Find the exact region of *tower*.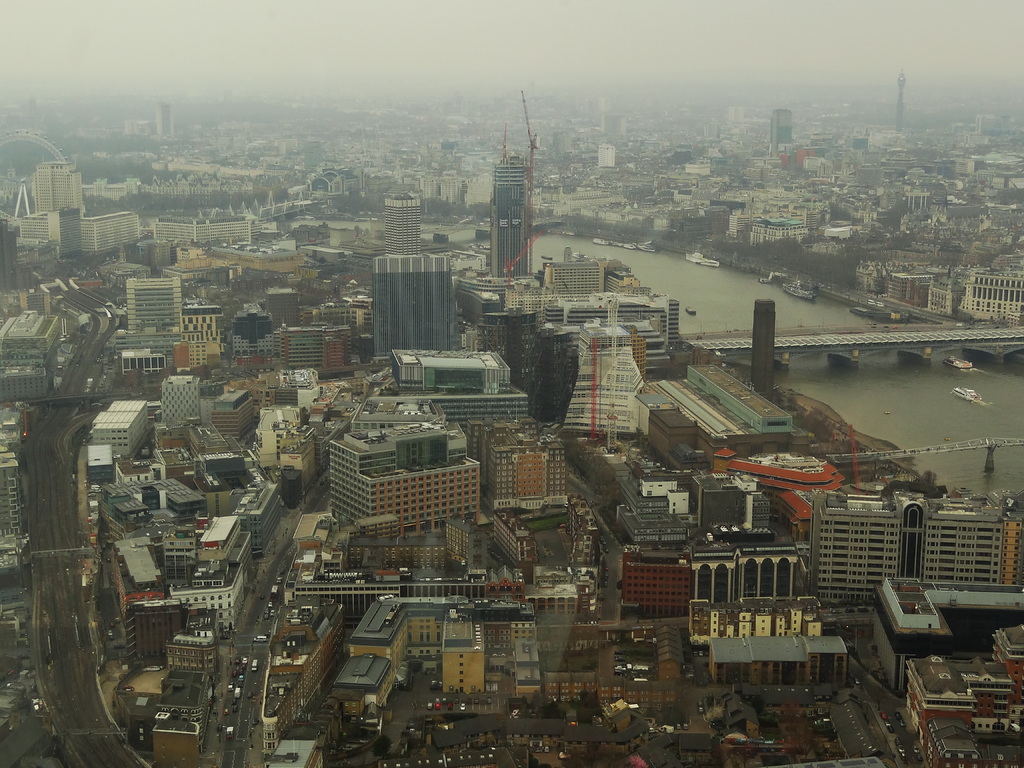
Exact region: bbox=(152, 104, 172, 137).
